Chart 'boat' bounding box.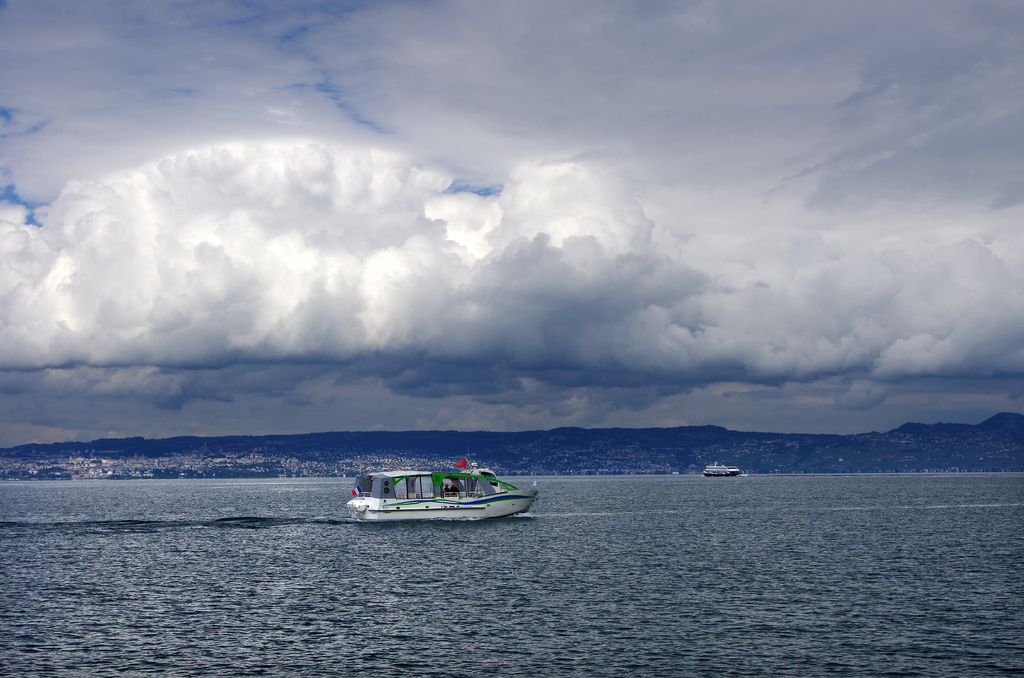
Charted: [left=704, top=461, right=745, bottom=477].
